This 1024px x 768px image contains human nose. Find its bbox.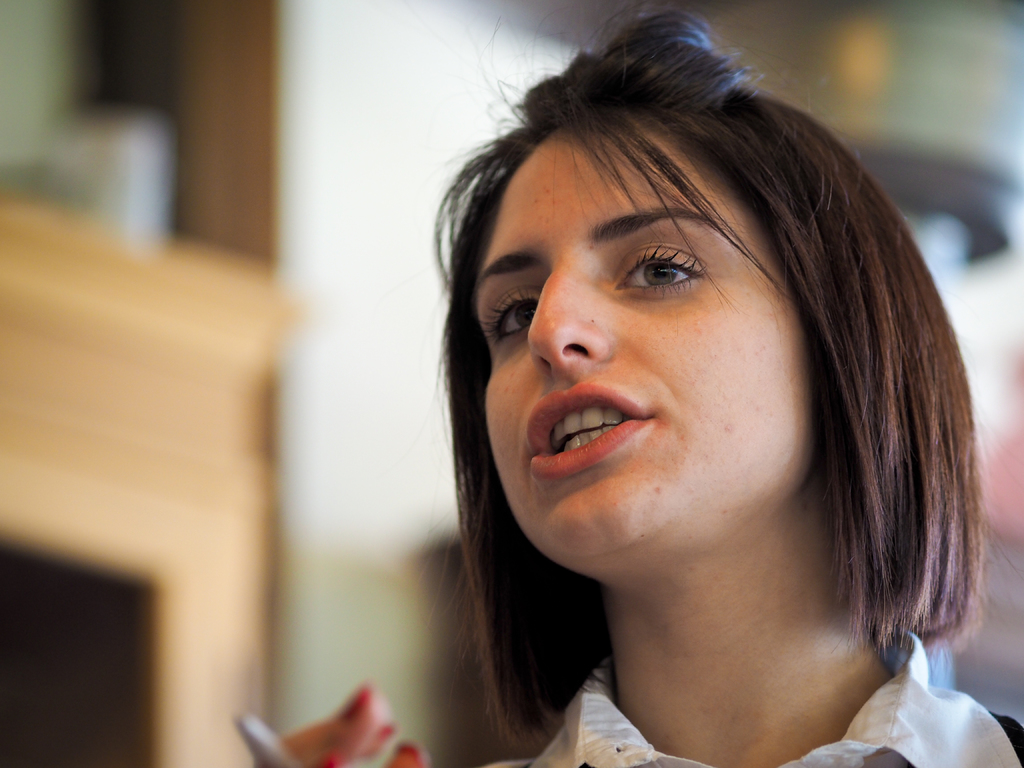
box=[525, 254, 620, 367].
